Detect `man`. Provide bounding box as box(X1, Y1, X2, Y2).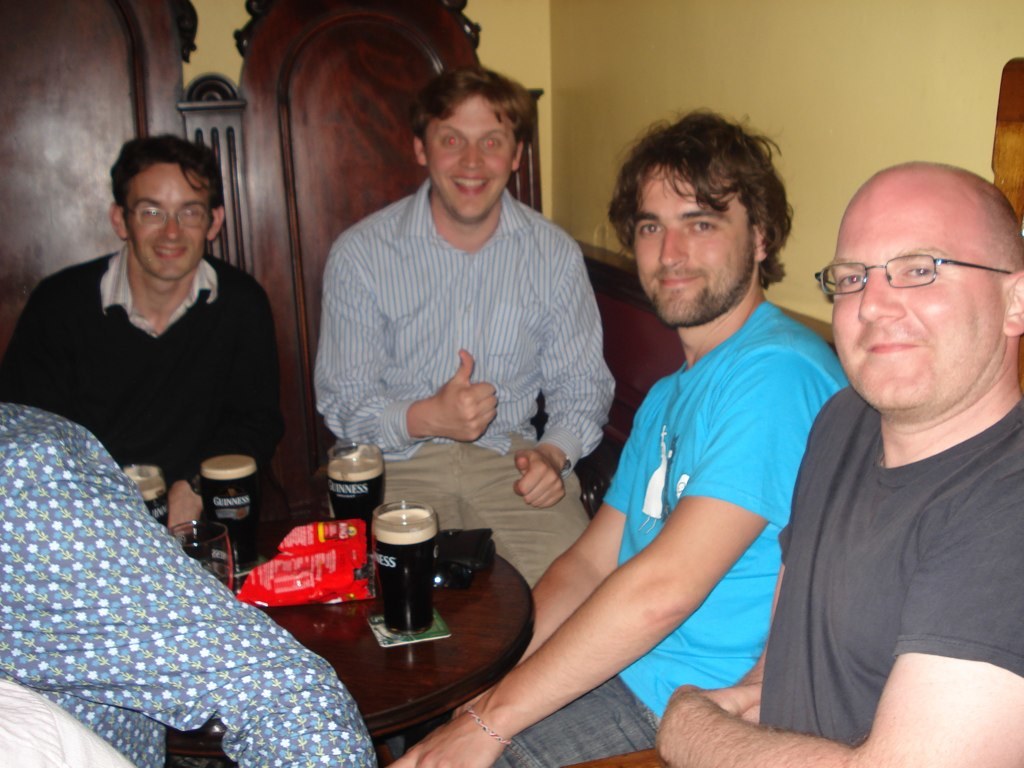
box(0, 126, 289, 548).
